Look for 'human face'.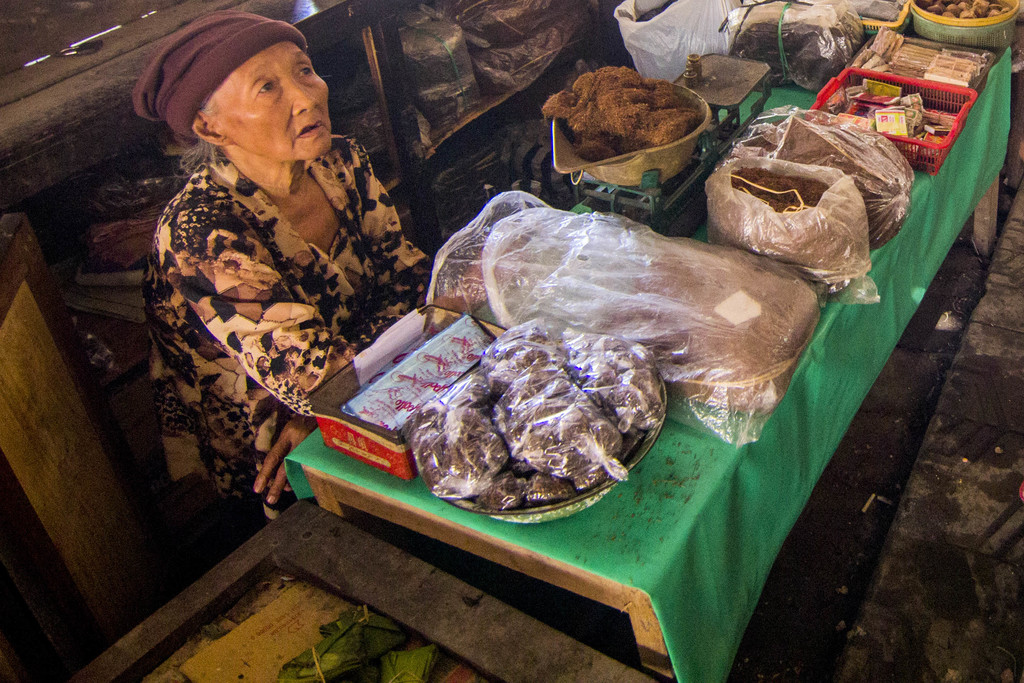
Found: locate(209, 39, 329, 161).
